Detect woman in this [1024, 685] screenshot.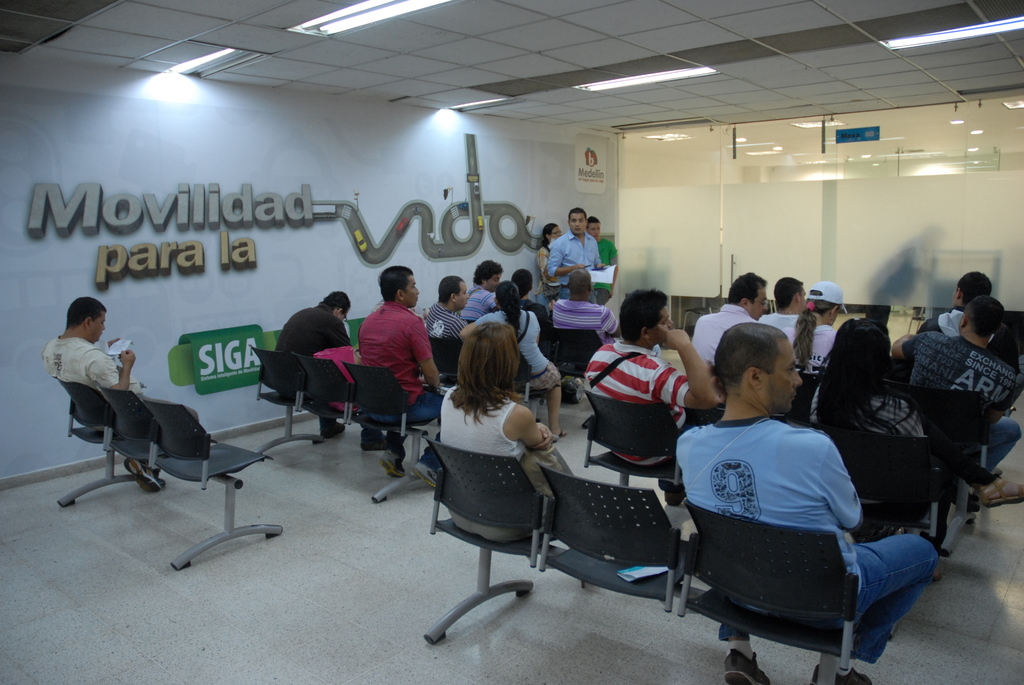
Detection: (812,320,931,440).
